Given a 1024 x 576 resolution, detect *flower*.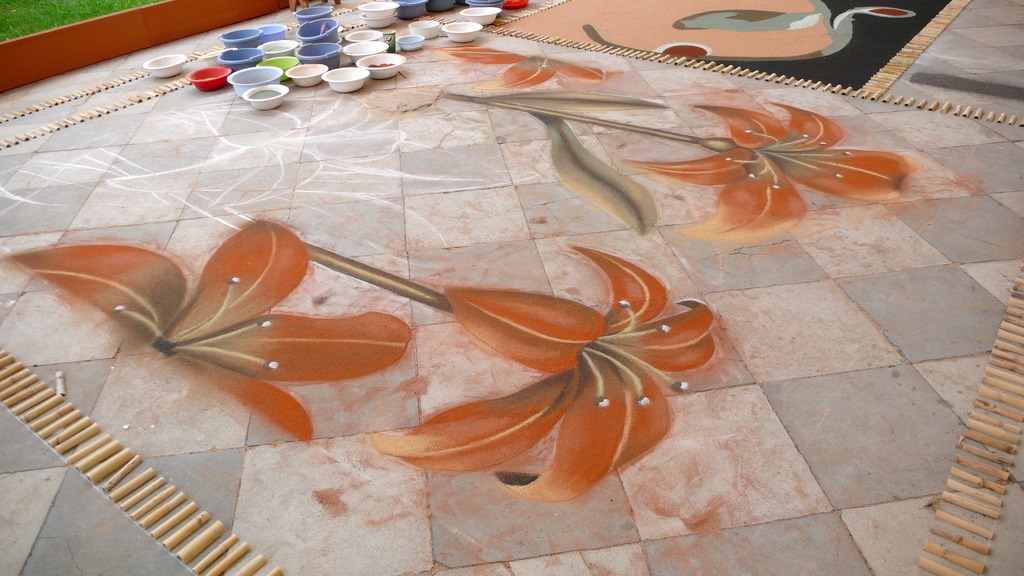
crop(625, 107, 913, 254).
